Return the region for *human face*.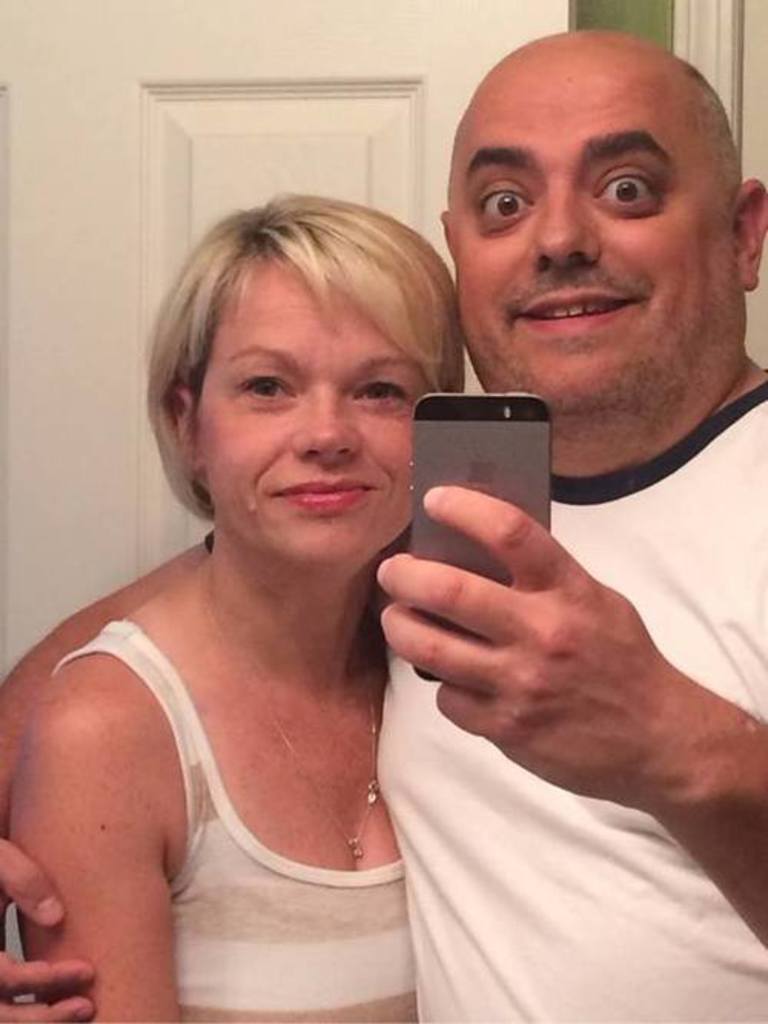
pyautogui.locateOnScreen(189, 269, 445, 570).
